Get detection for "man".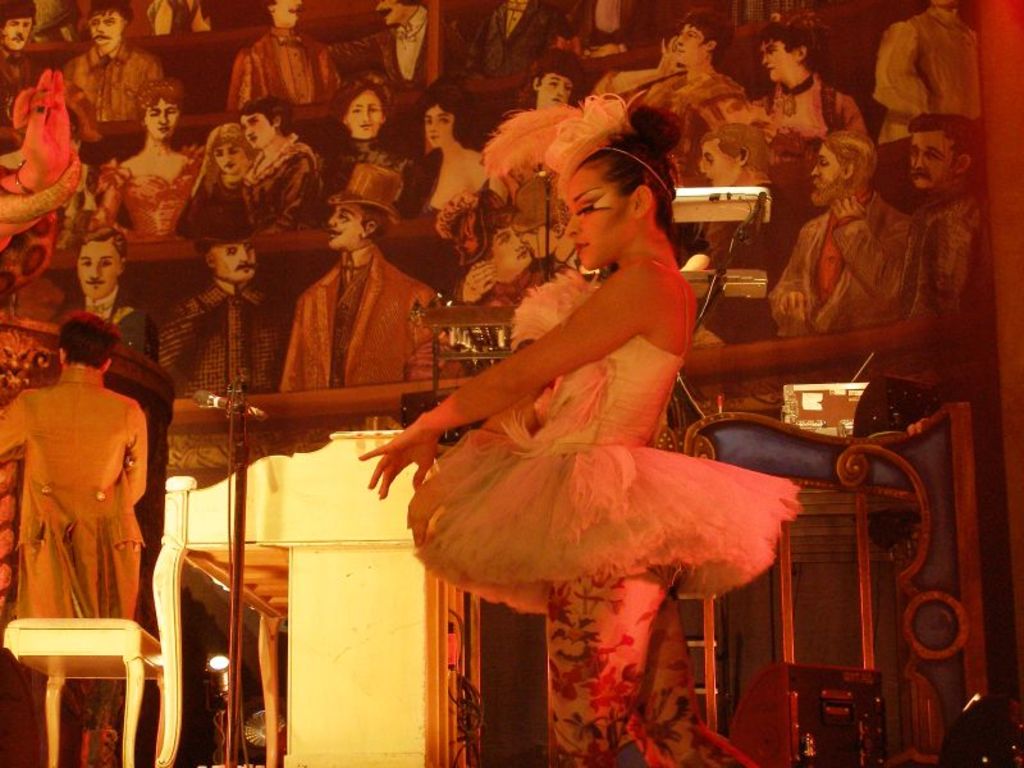
Detection: (0,0,50,122).
